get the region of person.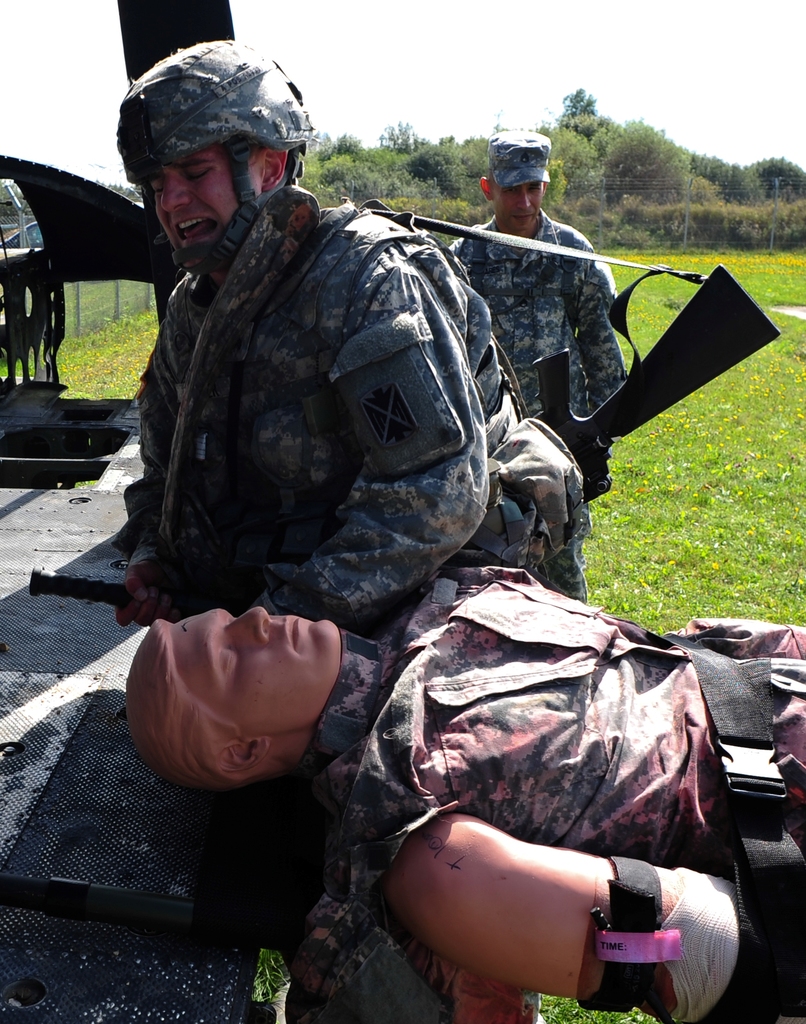
(left=435, top=116, right=647, bottom=505).
